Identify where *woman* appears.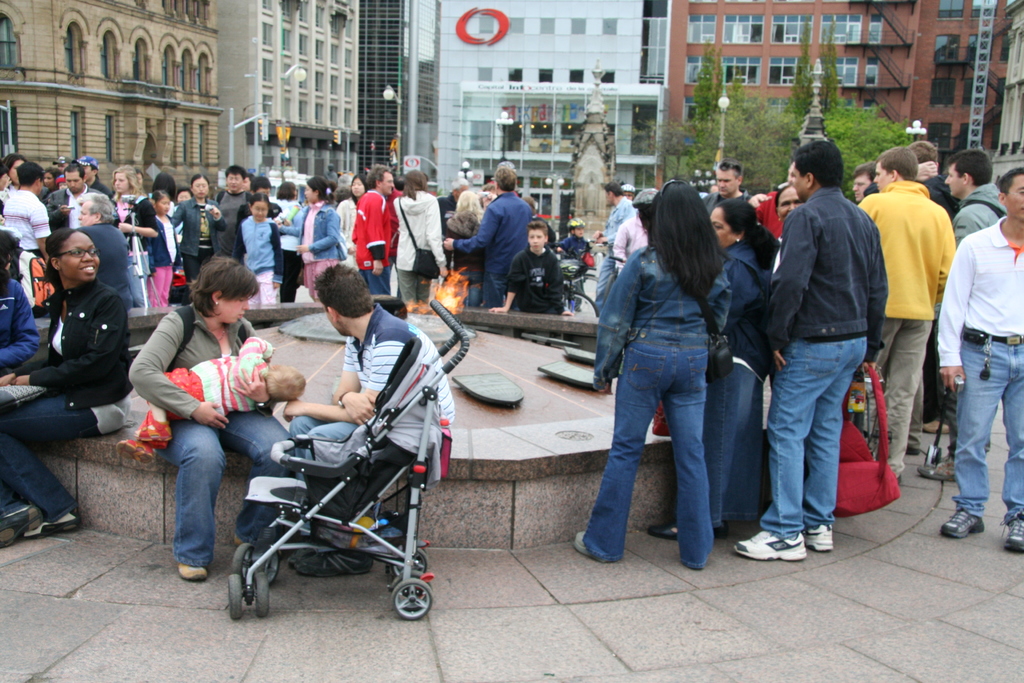
Appears at {"x1": 767, "y1": 179, "x2": 809, "y2": 363}.
